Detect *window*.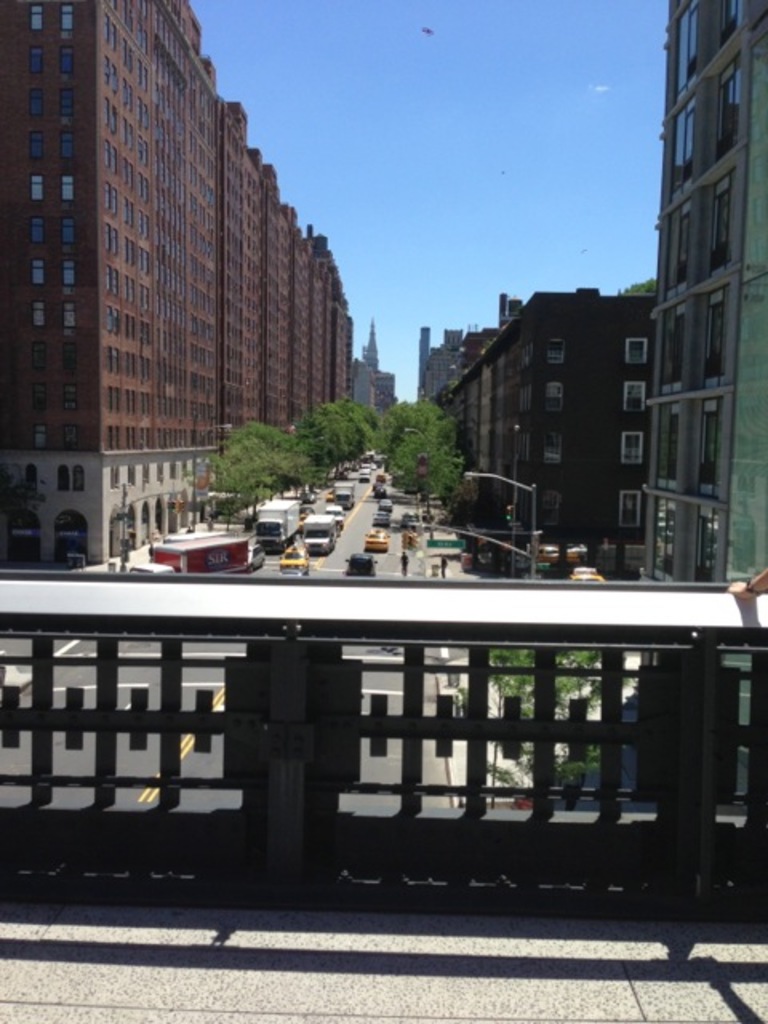
Detected at (672,0,696,114).
